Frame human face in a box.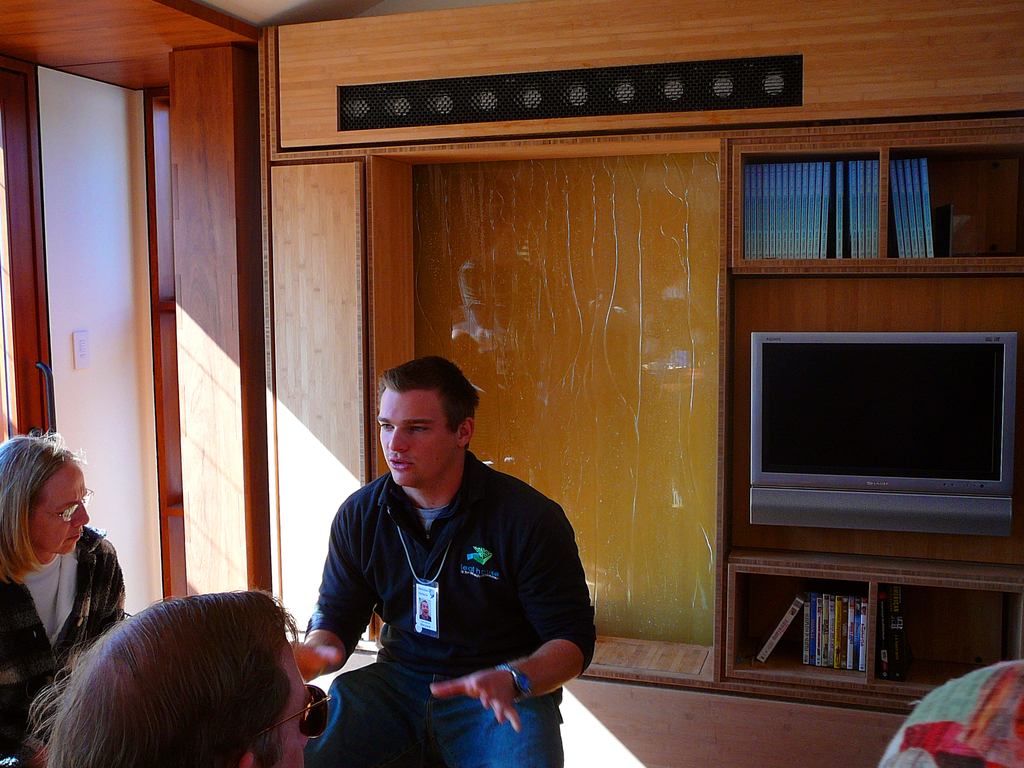
crop(380, 389, 456, 490).
